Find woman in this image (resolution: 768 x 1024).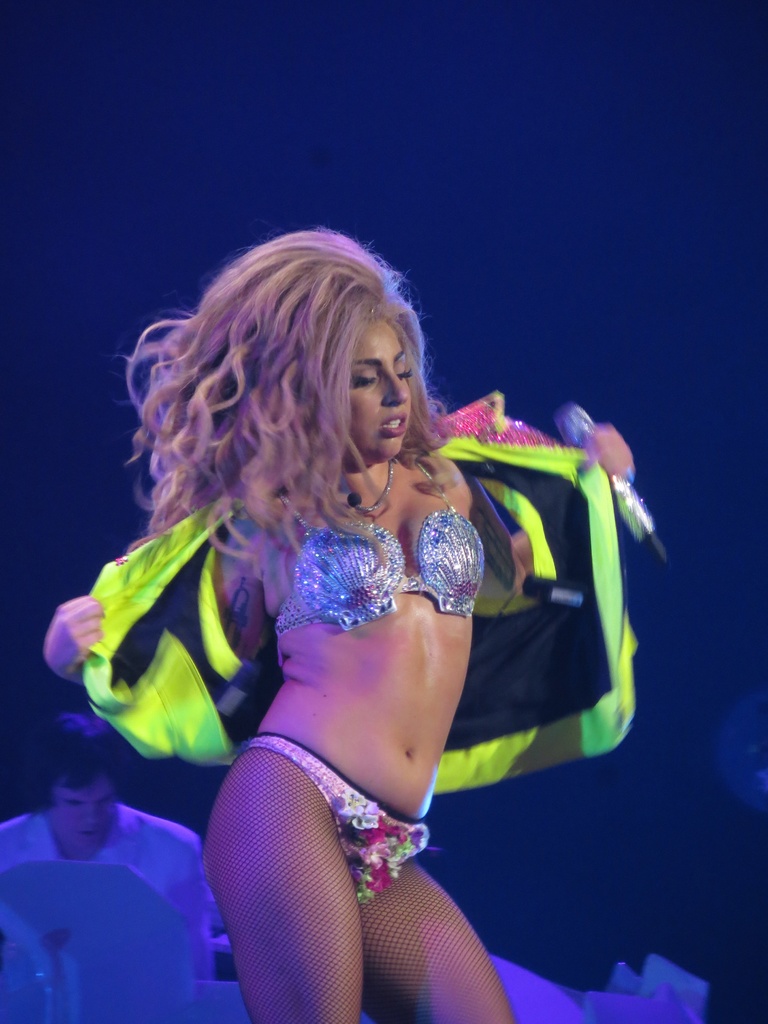
(left=70, top=224, right=646, bottom=1023).
